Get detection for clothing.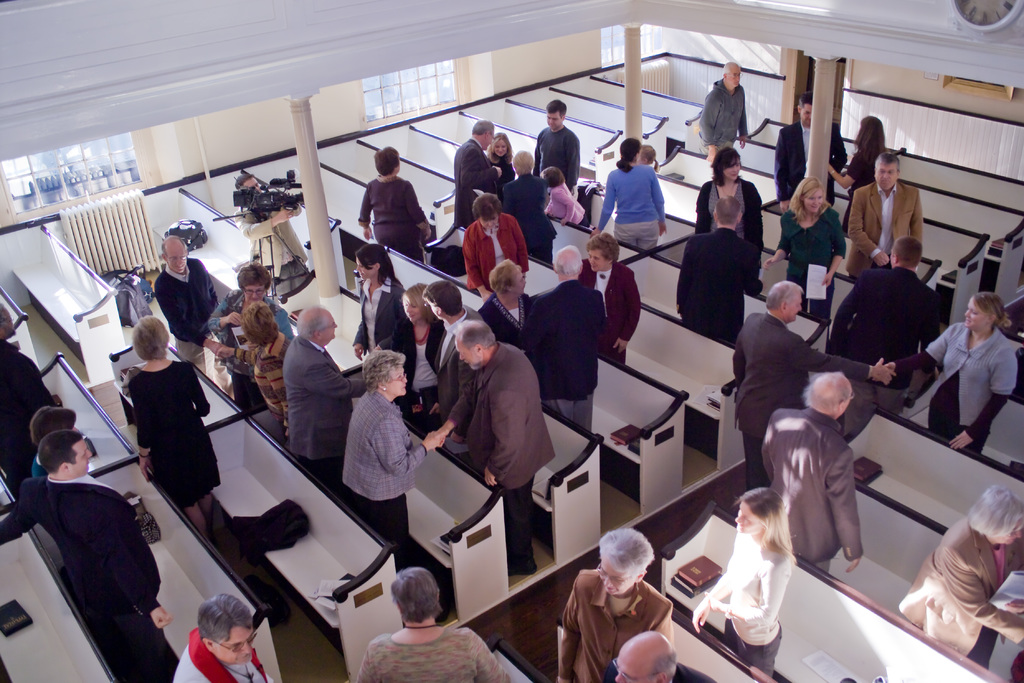
Detection: 551,179,588,236.
